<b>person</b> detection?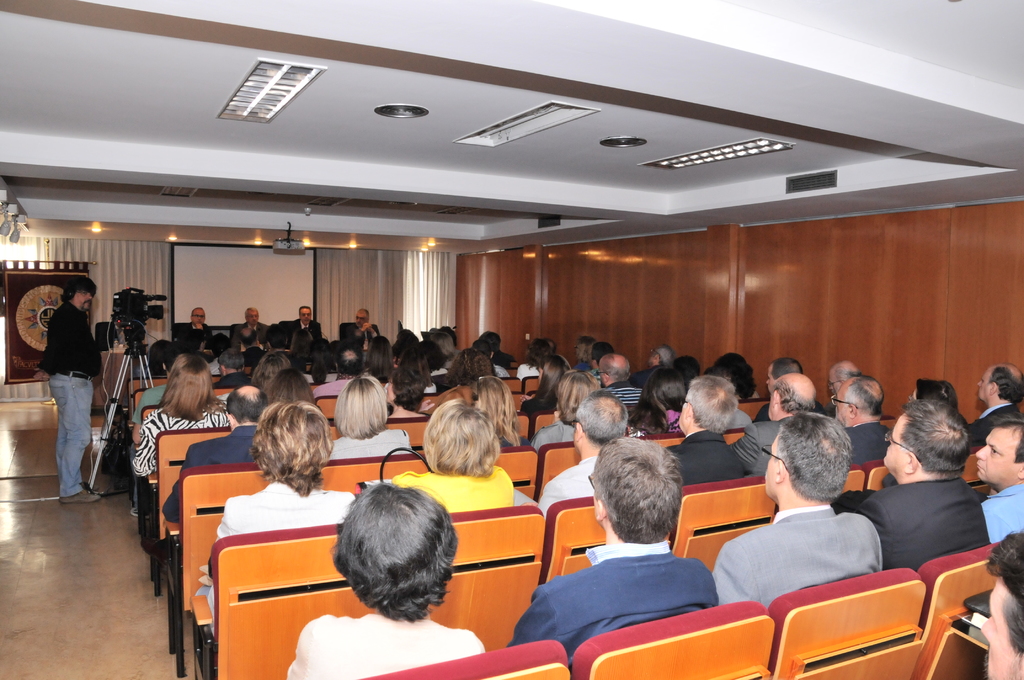
box=[330, 376, 404, 465]
